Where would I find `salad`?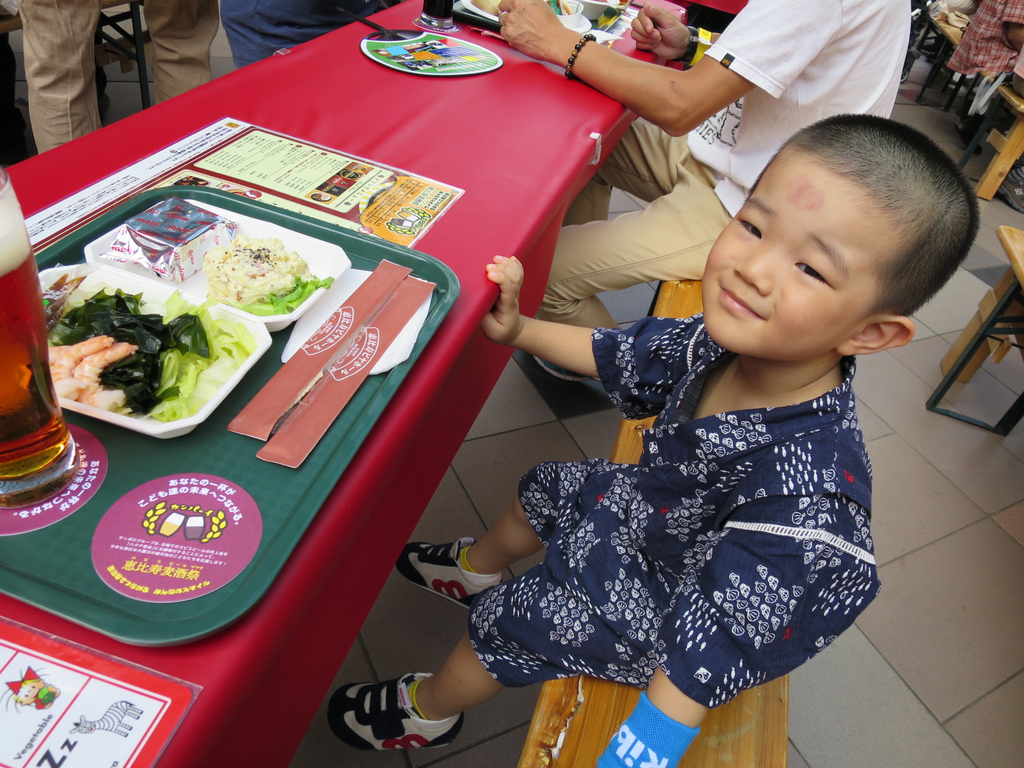
At BBox(30, 277, 277, 418).
